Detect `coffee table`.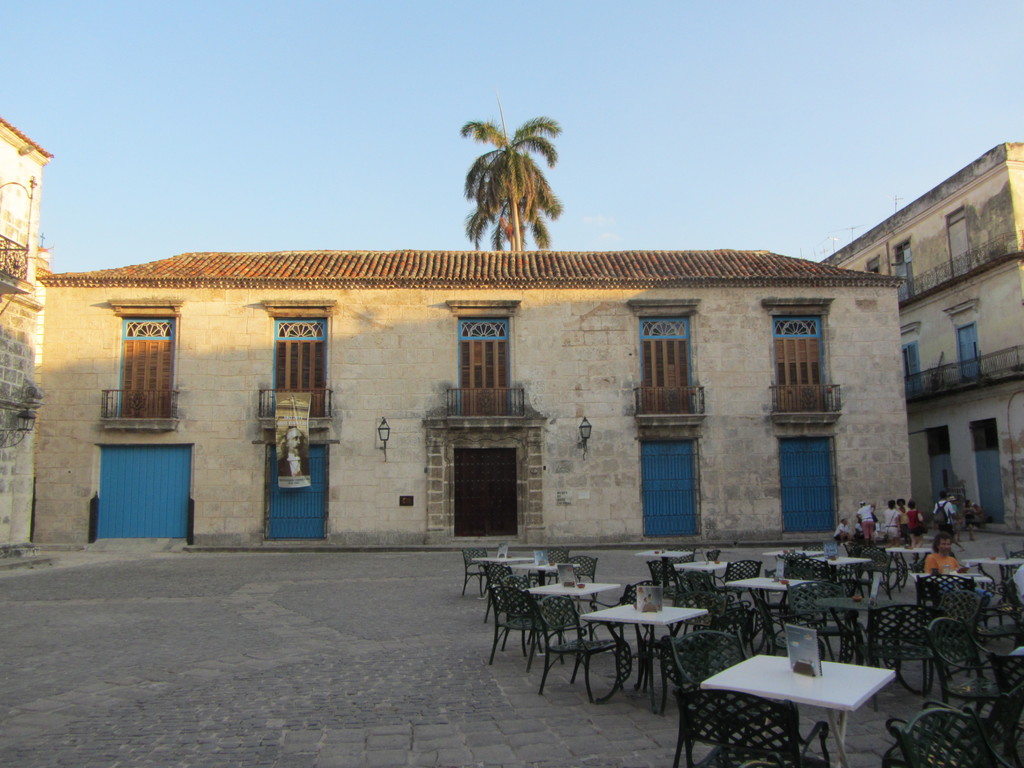
Detected at <bbox>469, 547, 534, 582</bbox>.
